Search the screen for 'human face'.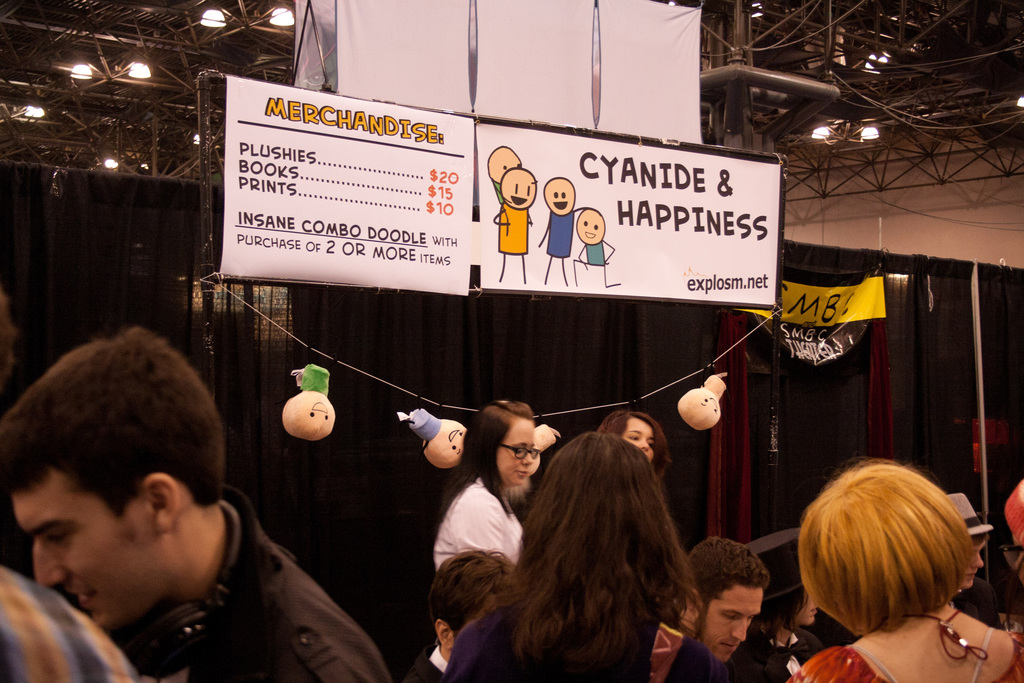
Found at 14/467/143/630.
